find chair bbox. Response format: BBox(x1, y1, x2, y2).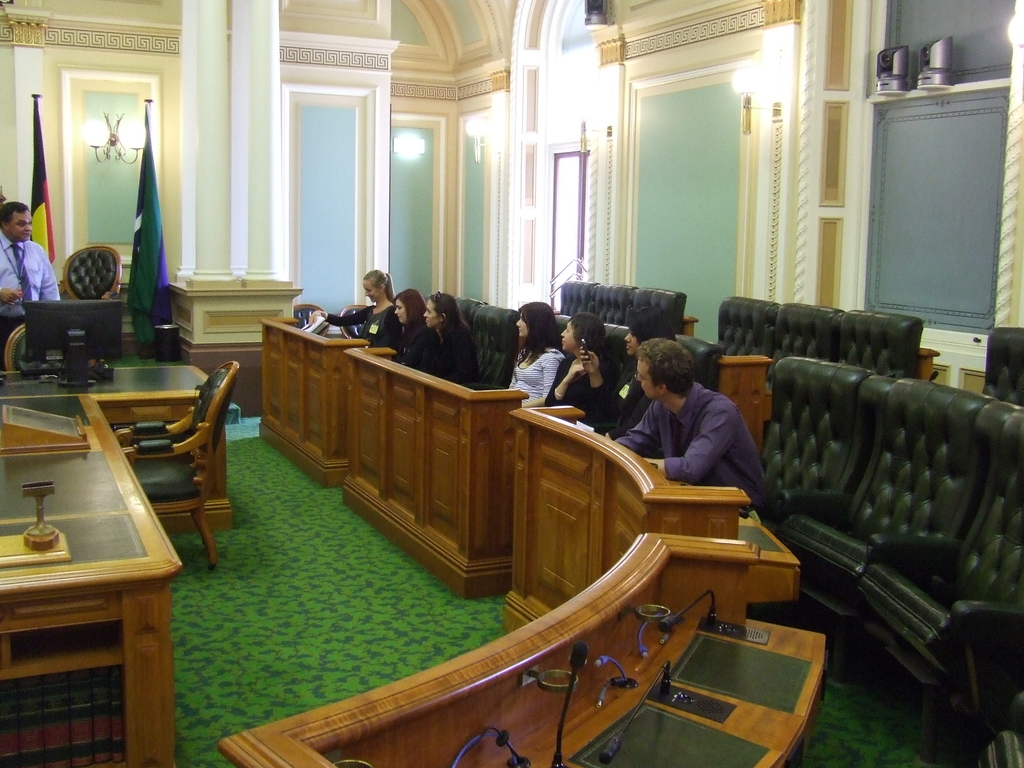
BBox(857, 407, 1023, 767).
